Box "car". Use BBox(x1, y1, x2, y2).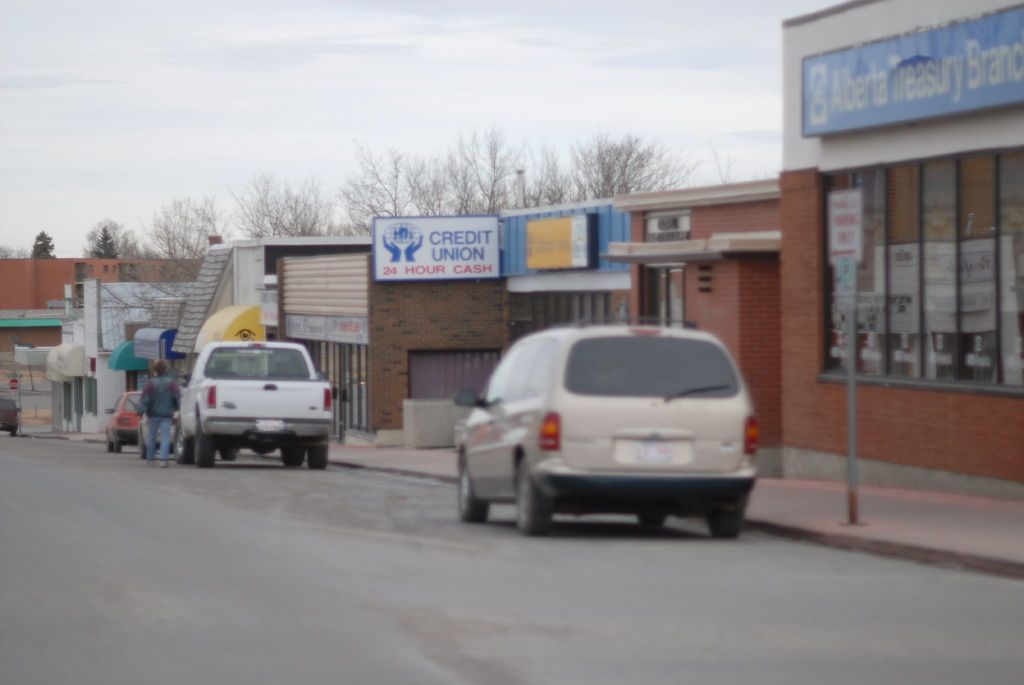
BBox(429, 319, 777, 547).
